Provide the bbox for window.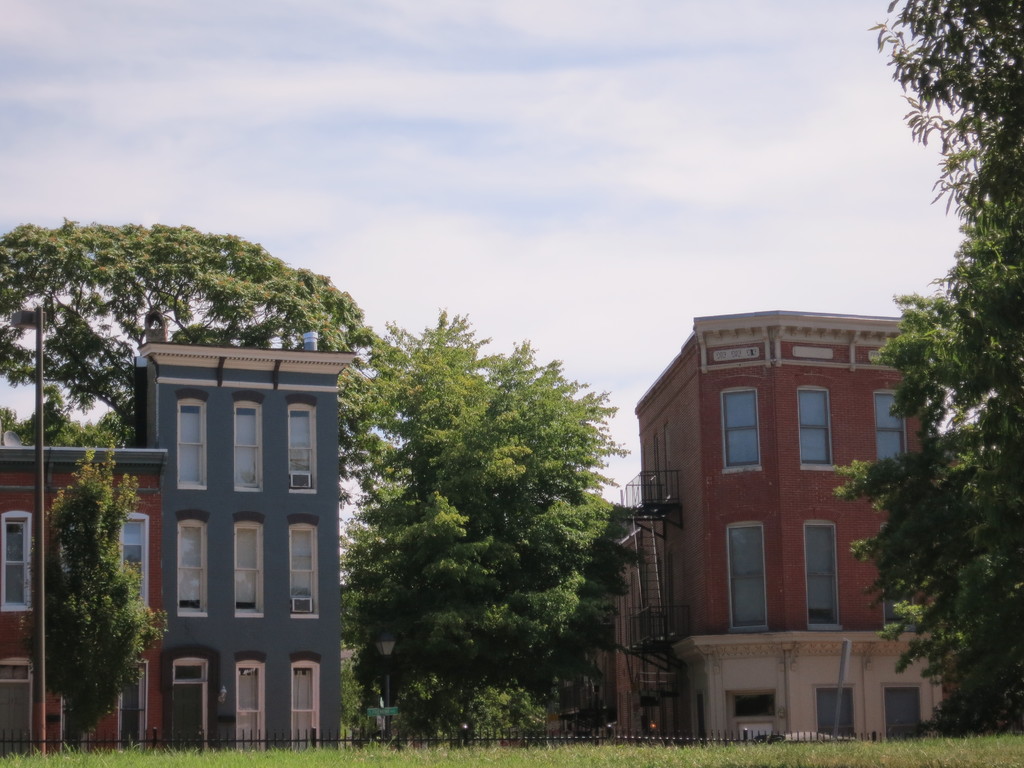
x1=179, y1=522, x2=204, y2=616.
